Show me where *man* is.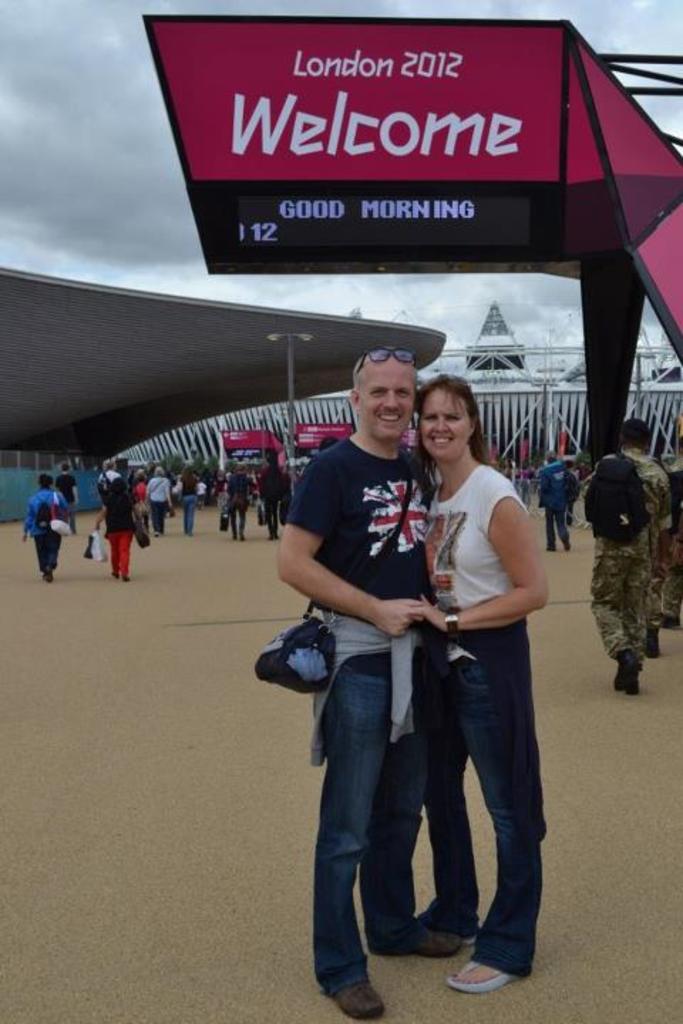
*man* is at [x1=265, y1=351, x2=468, y2=916].
